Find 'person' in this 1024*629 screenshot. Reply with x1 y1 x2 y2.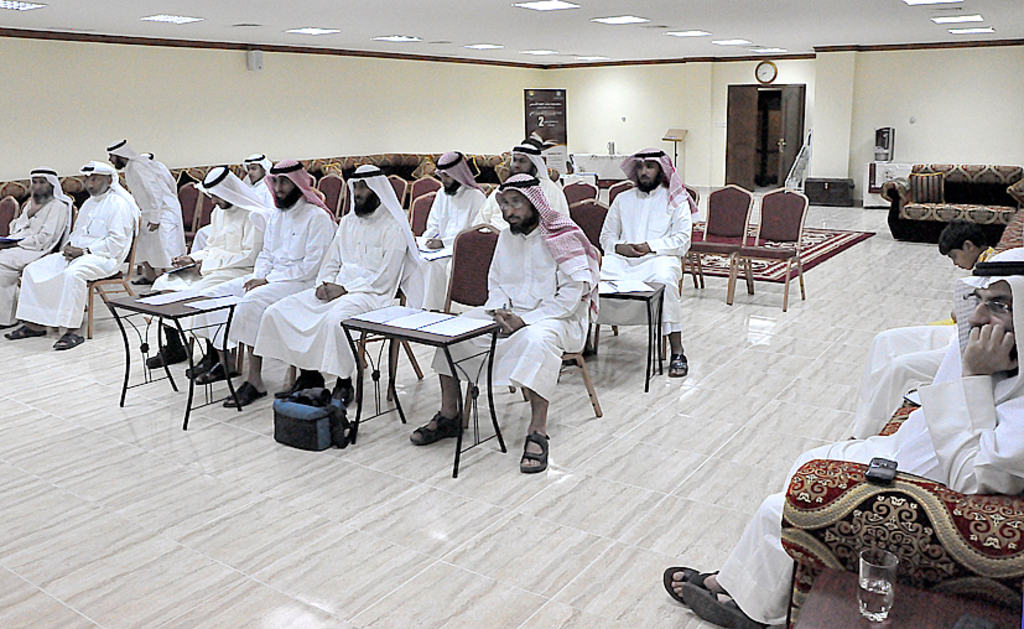
198 161 333 410.
